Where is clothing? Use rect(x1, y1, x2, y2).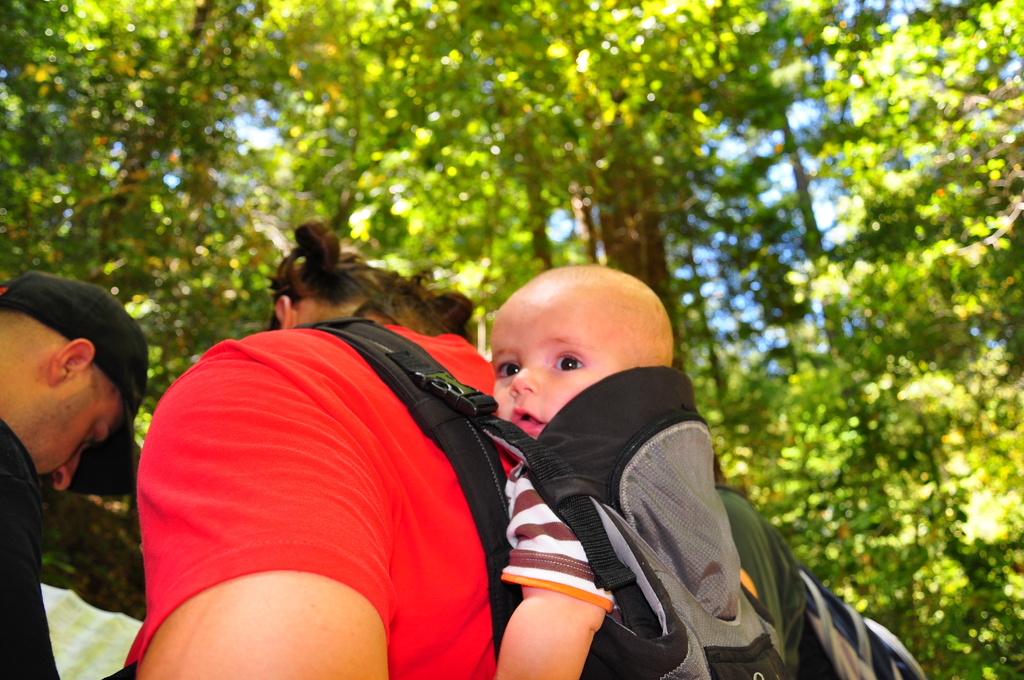
rect(0, 424, 70, 679).
